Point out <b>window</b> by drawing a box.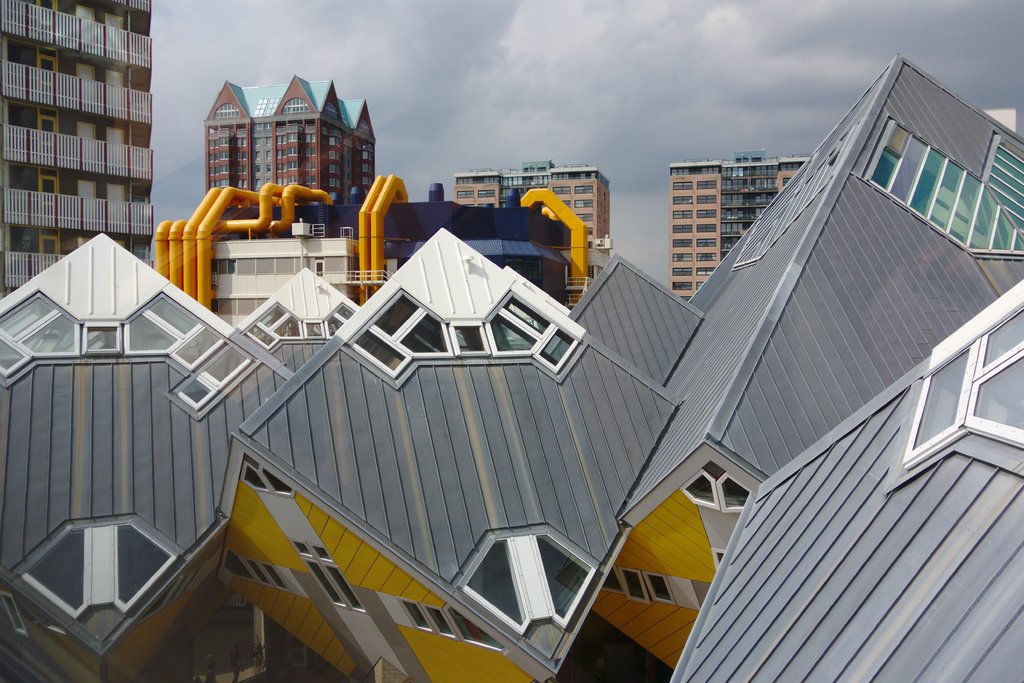
x1=673, y1=212, x2=691, y2=218.
